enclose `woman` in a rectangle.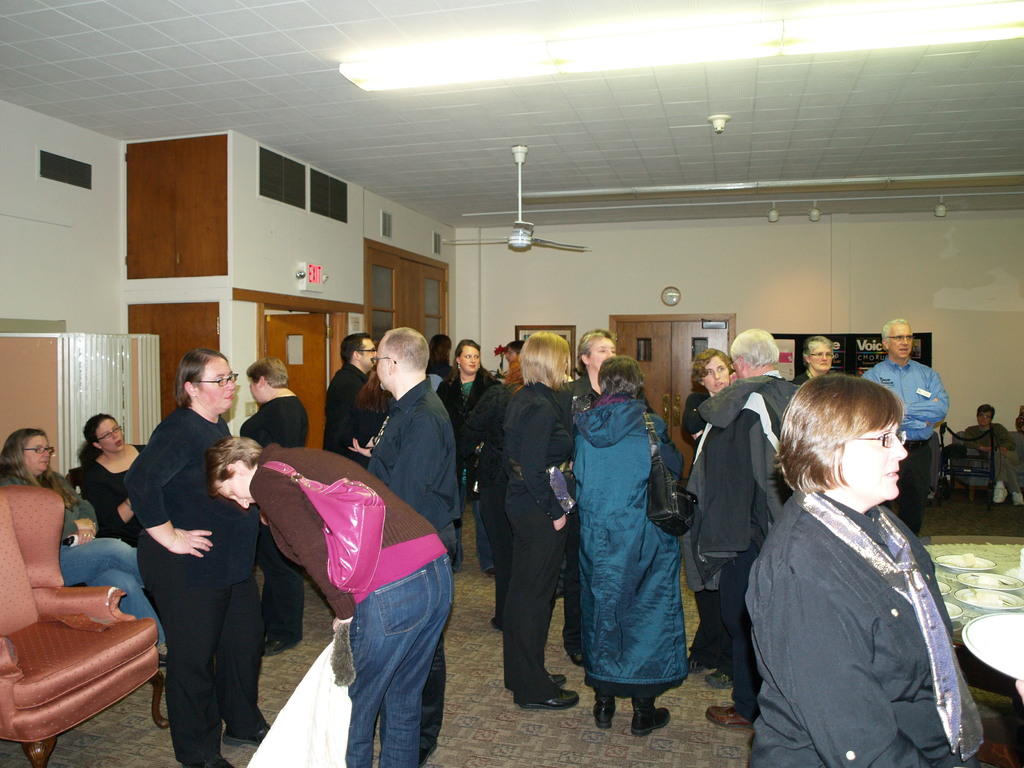
bbox(235, 353, 309, 657).
